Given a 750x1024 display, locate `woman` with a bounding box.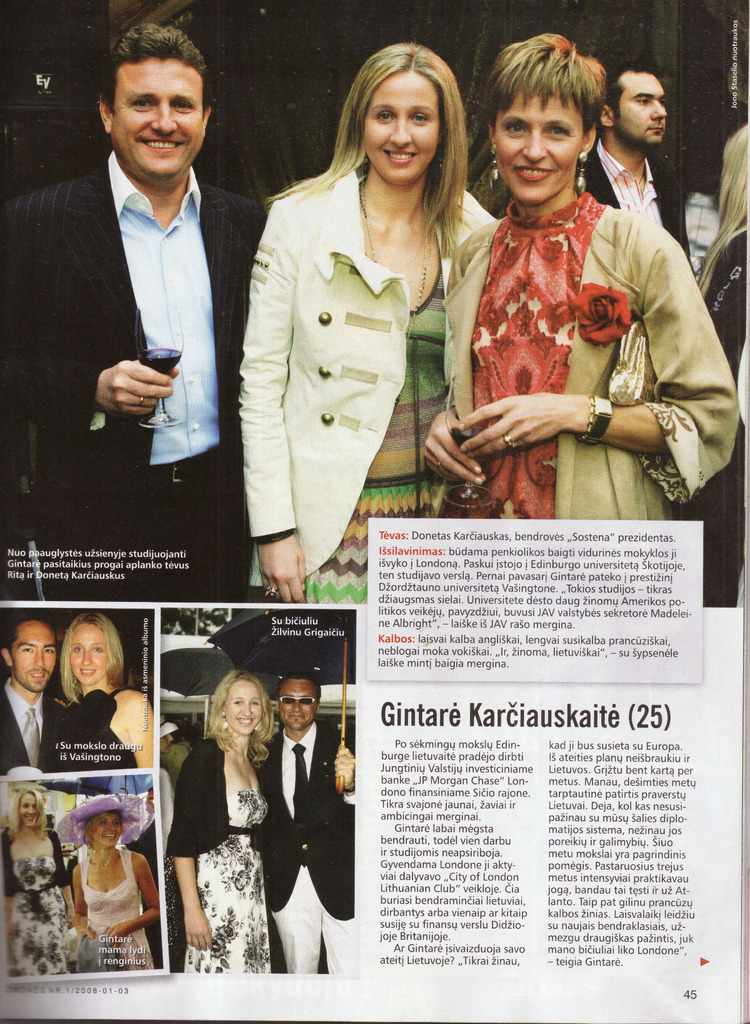
Located: box=[168, 671, 287, 977].
